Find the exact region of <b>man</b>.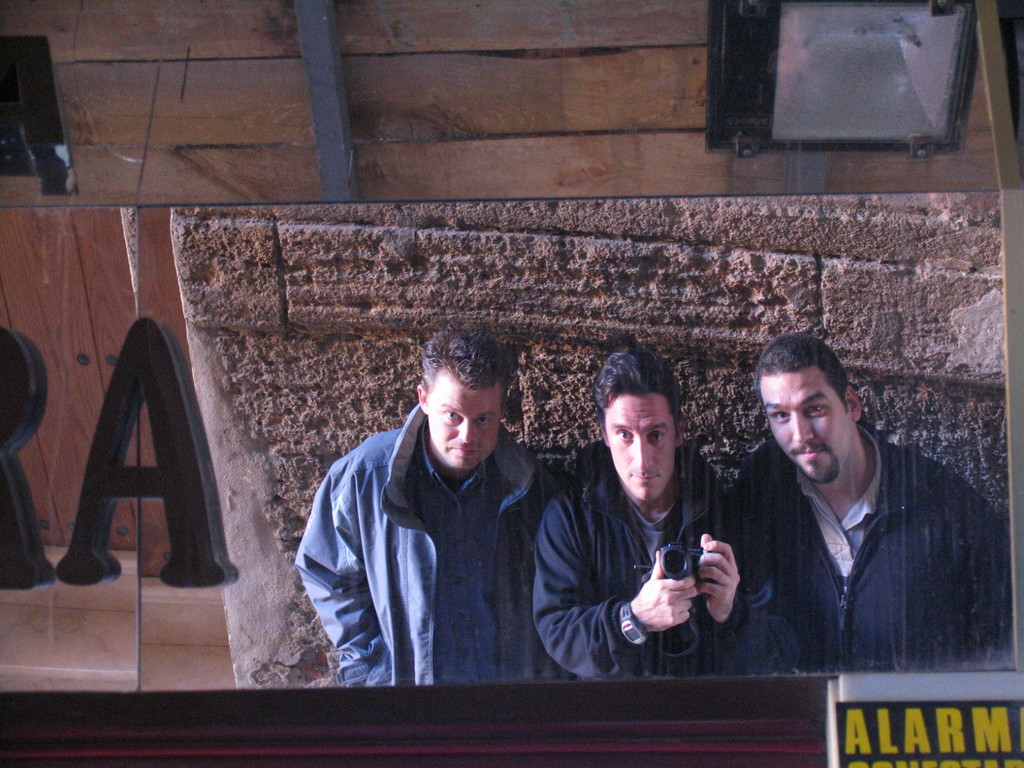
Exact region: Rect(723, 331, 1011, 682).
